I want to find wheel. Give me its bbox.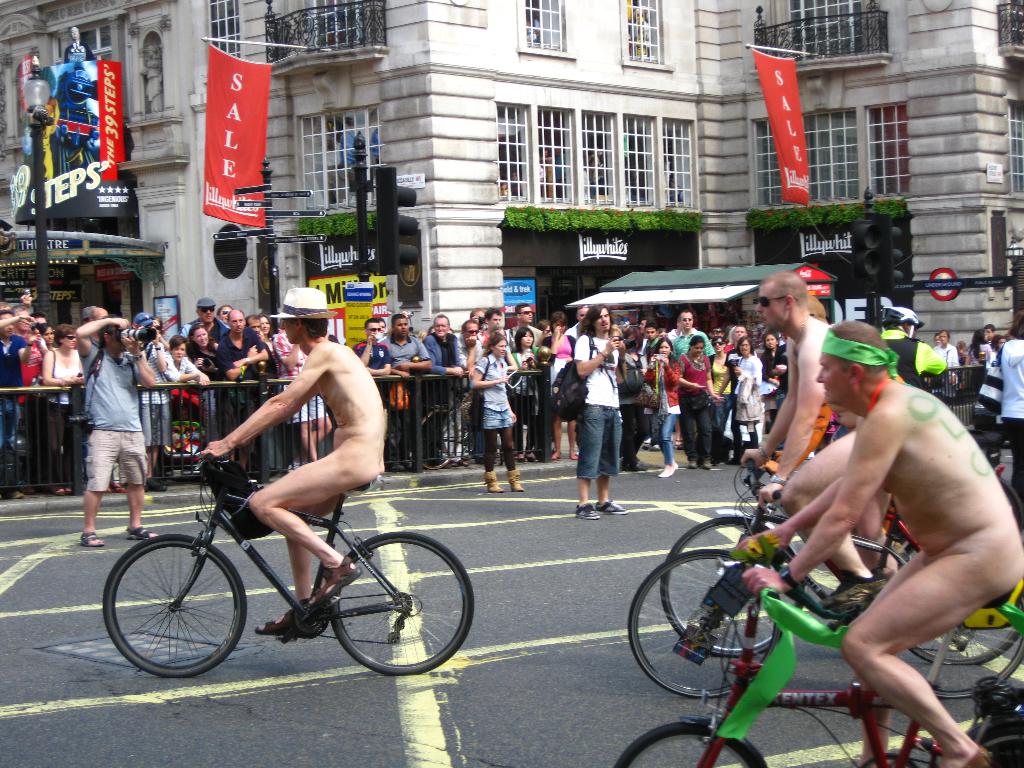
x1=424 y1=410 x2=456 y2=468.
